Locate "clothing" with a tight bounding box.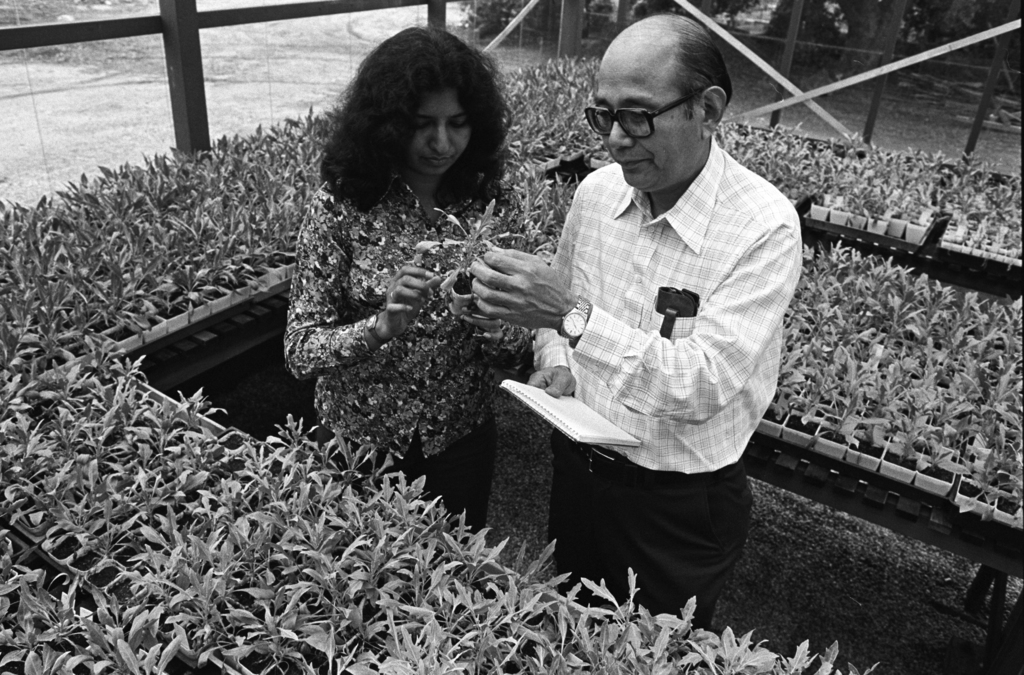
[left=276, top=147, right=540, bottom=529].
